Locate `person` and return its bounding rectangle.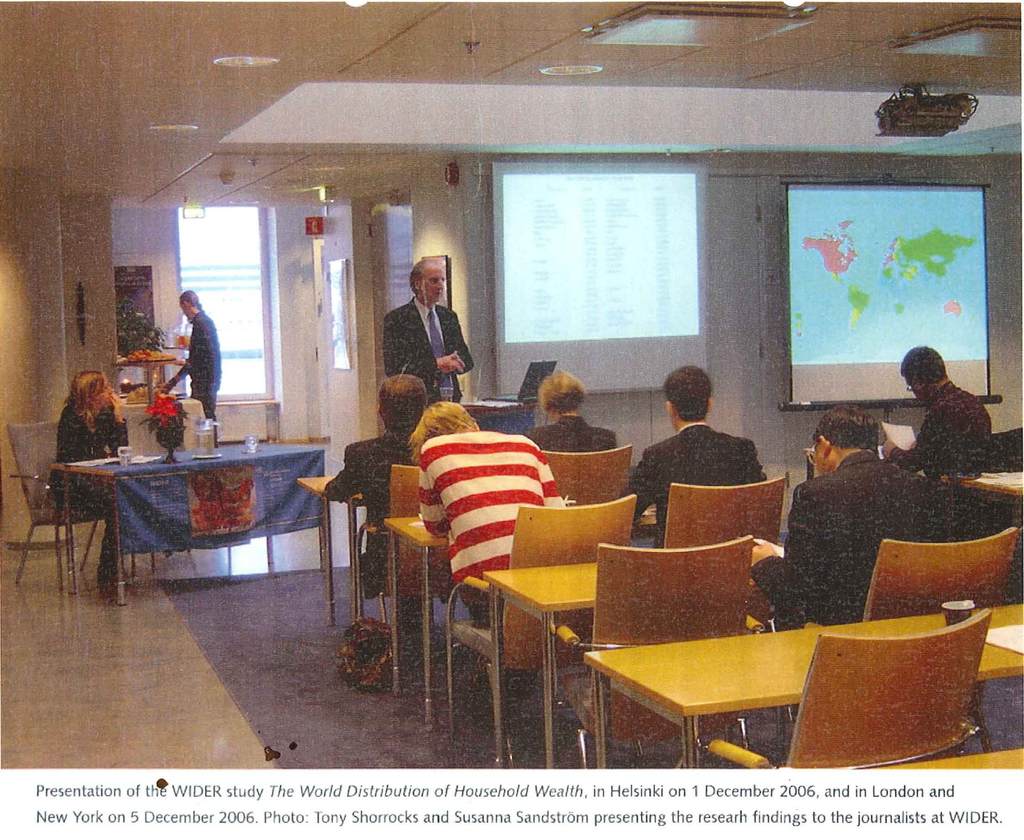
[left=605, top=348, right=772, bottom=540].
